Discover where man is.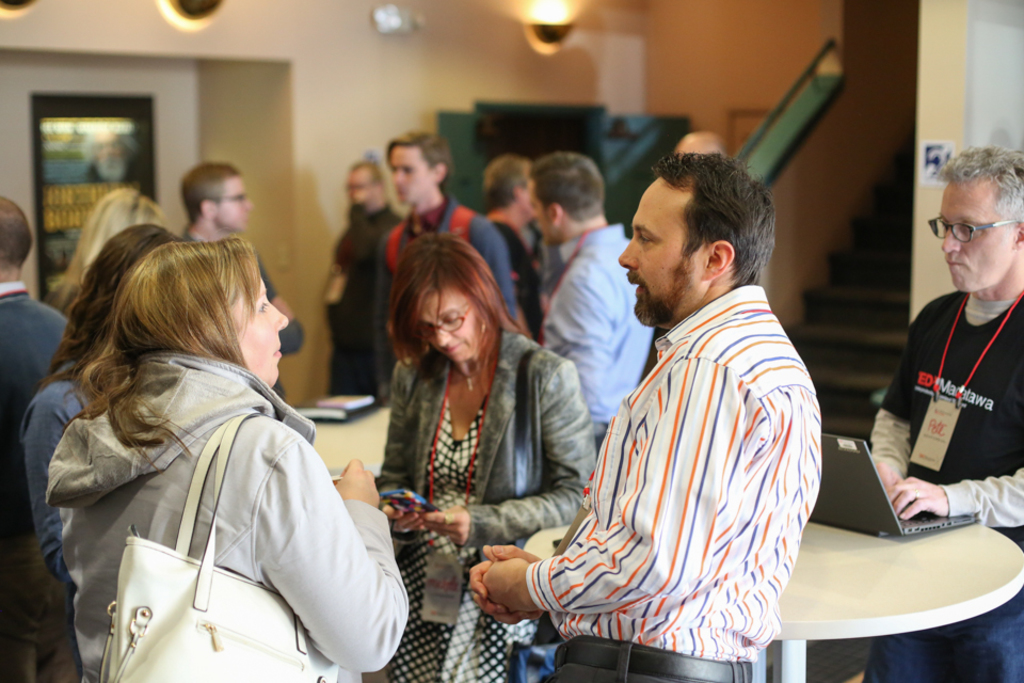
Discovered at detection(183, 172, 304, 396).
